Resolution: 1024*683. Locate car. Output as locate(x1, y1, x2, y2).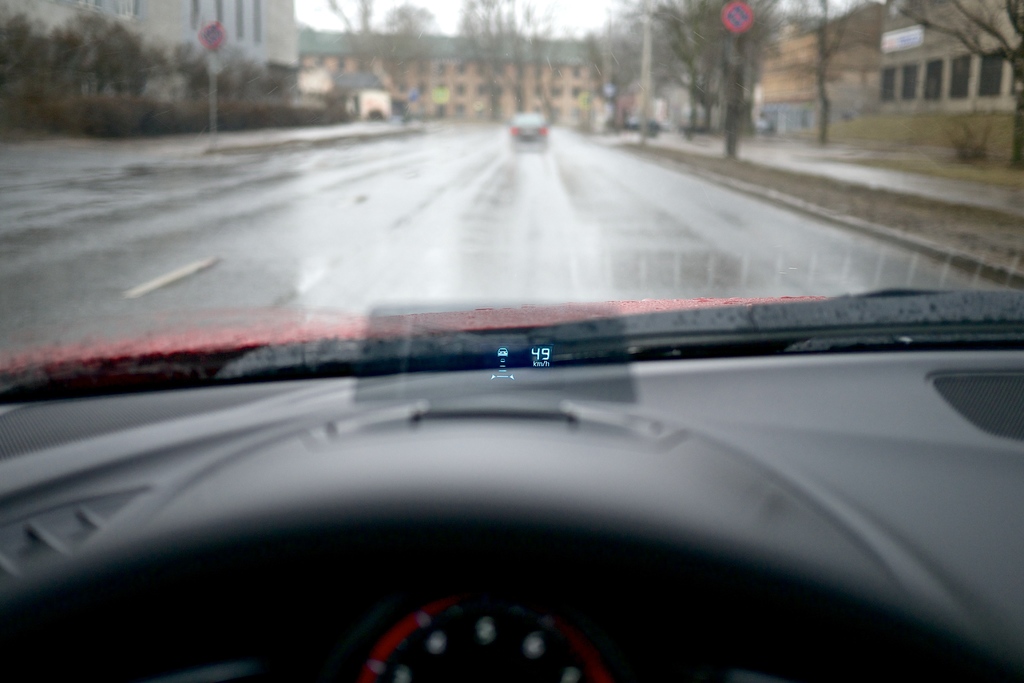
locate(509, 111, 548, 152).
